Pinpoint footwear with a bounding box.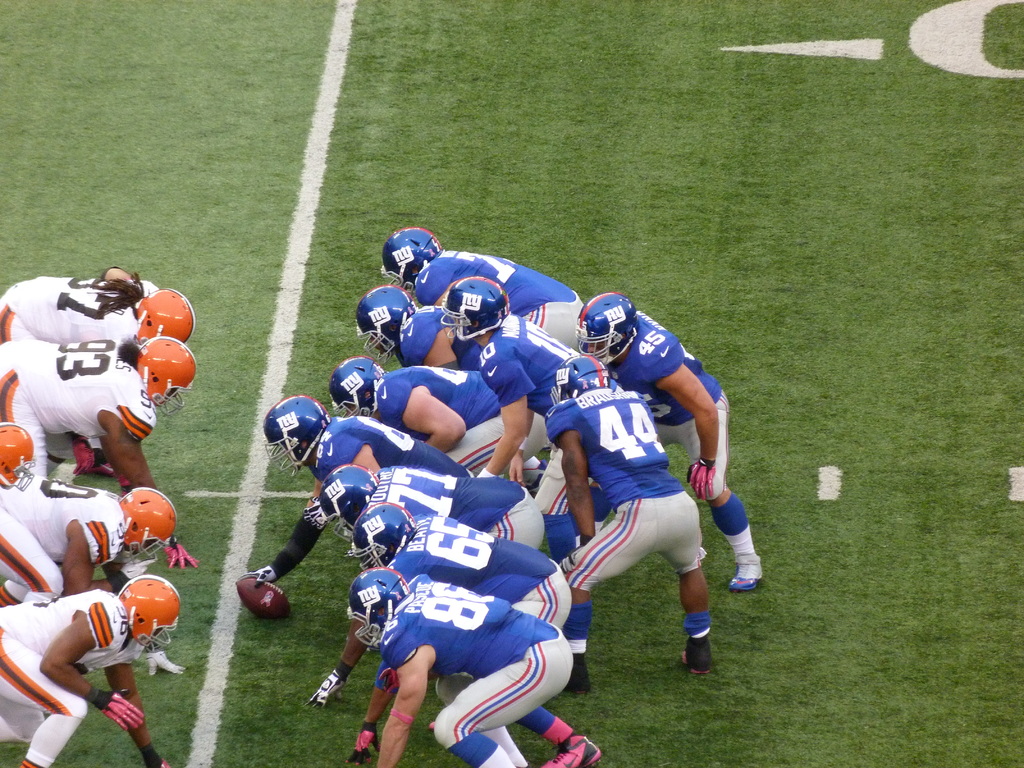
(left=730, top=553, right=762, bottom=590).
